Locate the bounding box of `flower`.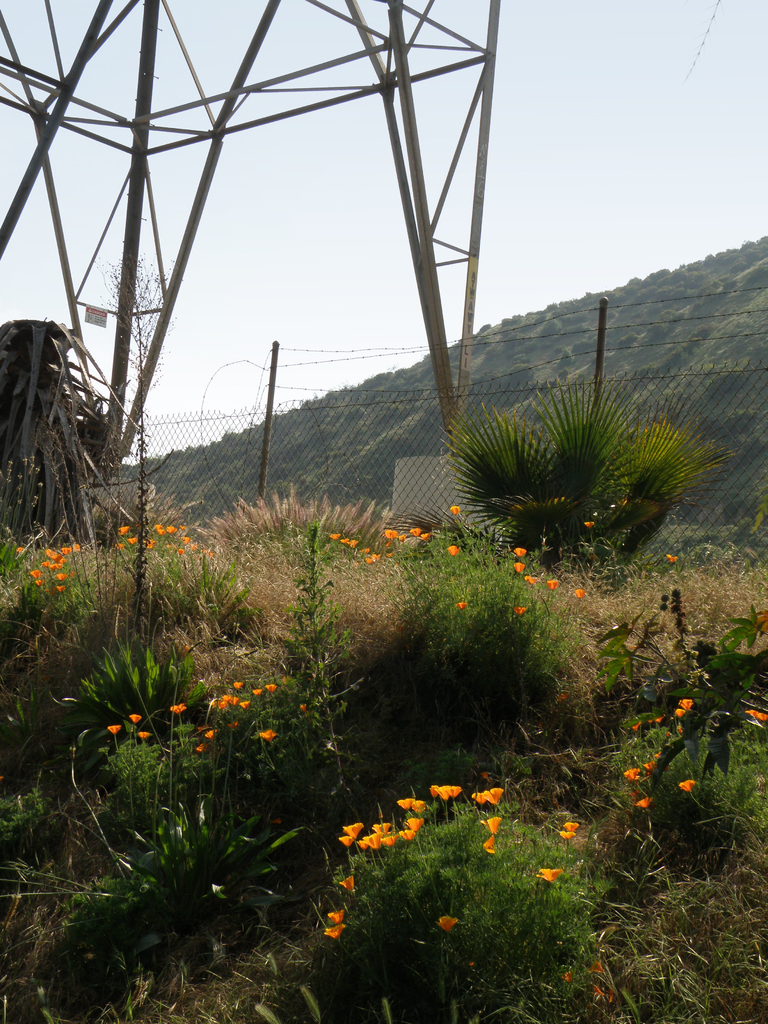
Bounding box: x1=666, y1=554, x2=680, y2=564.
